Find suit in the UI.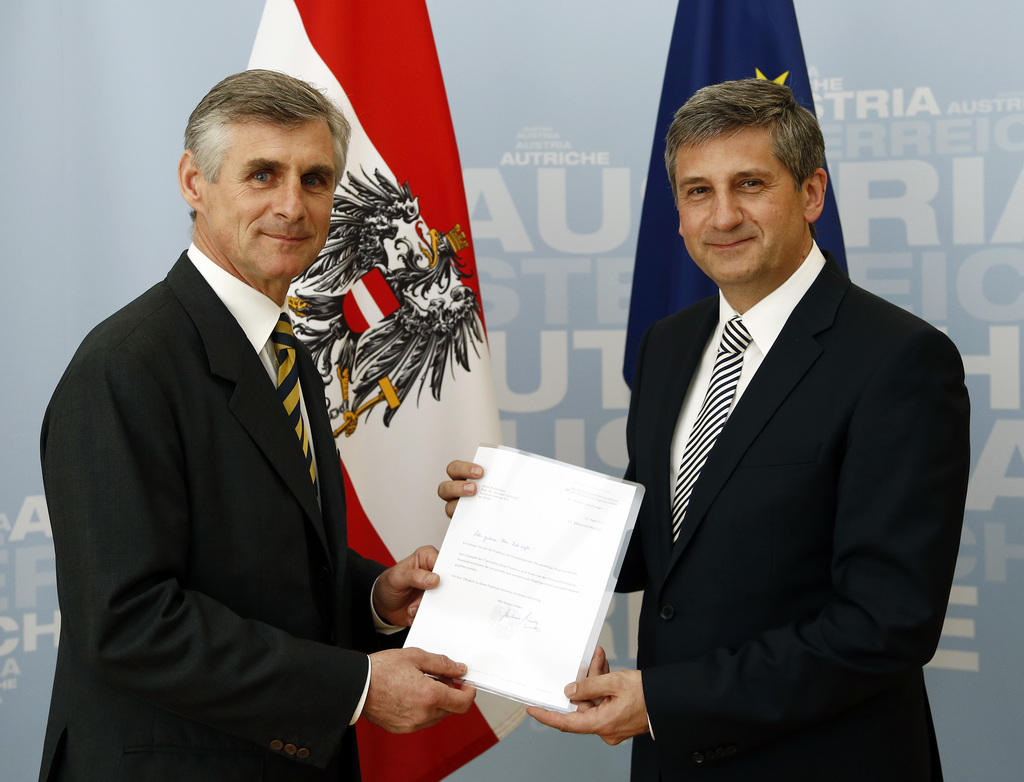
UI element at bbox(632, 204, 984, 781).
